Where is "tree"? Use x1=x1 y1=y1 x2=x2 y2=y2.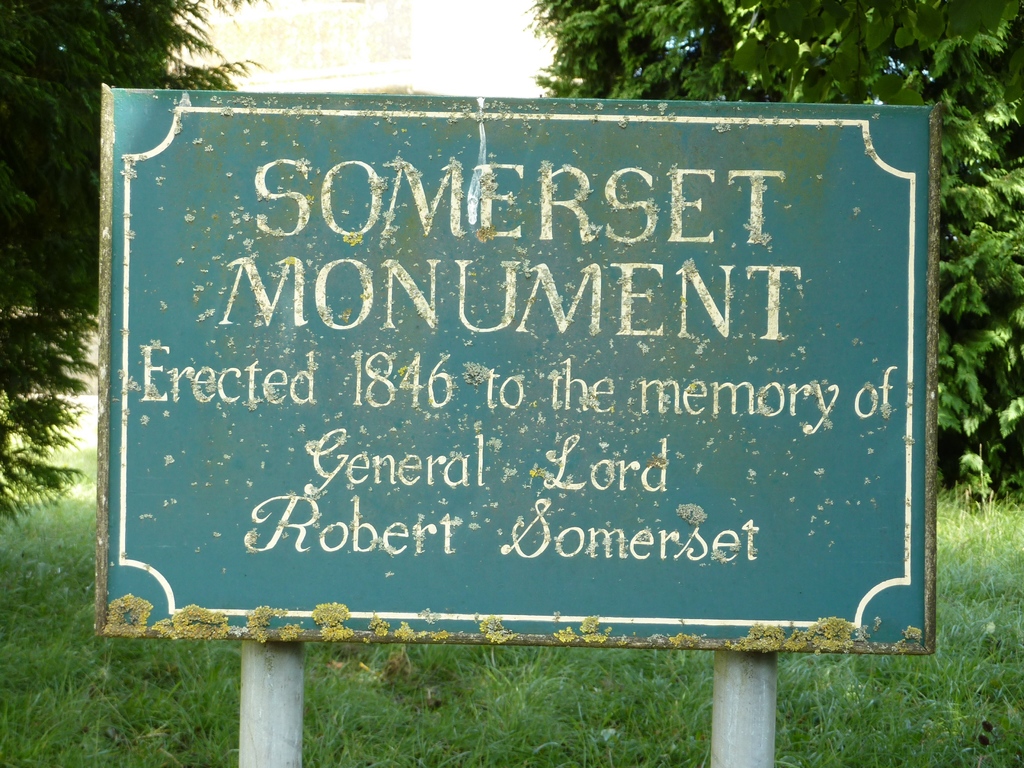
x1=0 y1=0 x2=282 y2=524.
